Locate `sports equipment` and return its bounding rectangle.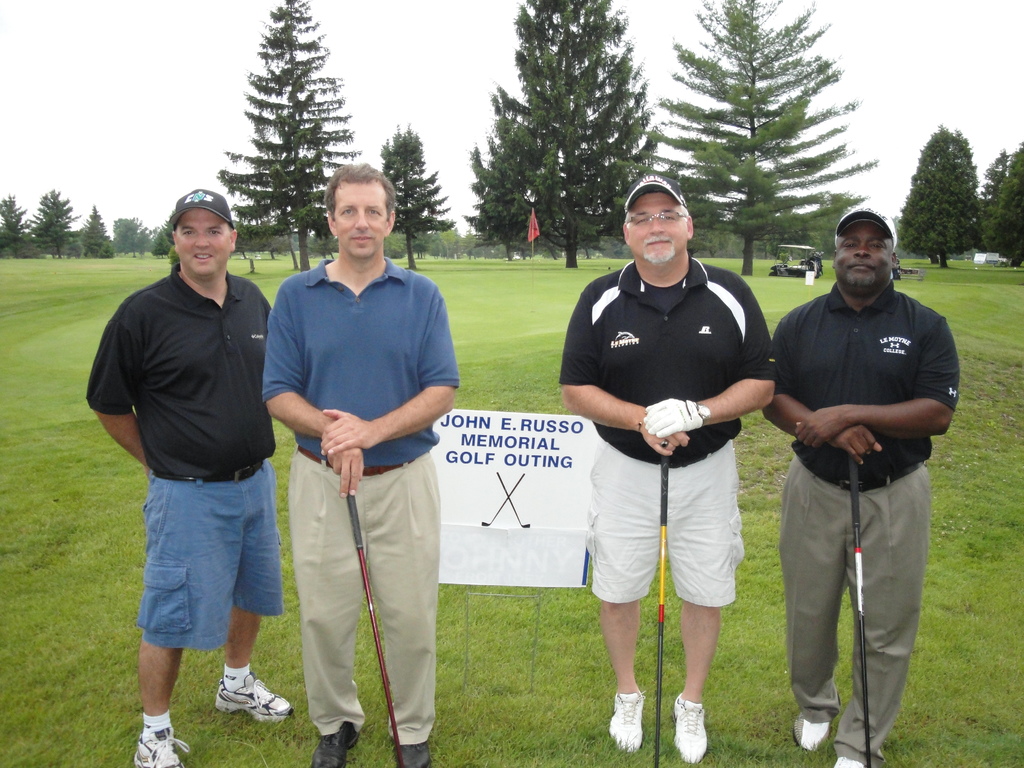
select_region(655, 459, 670, 767).
